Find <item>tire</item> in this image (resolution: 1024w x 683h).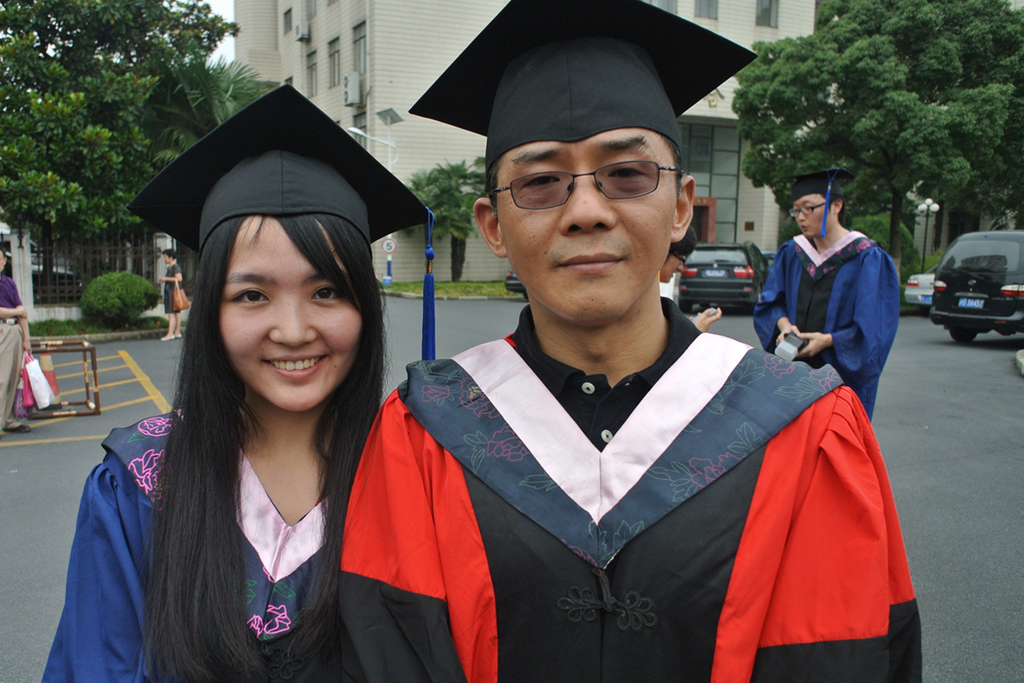
675 298 694 313.
